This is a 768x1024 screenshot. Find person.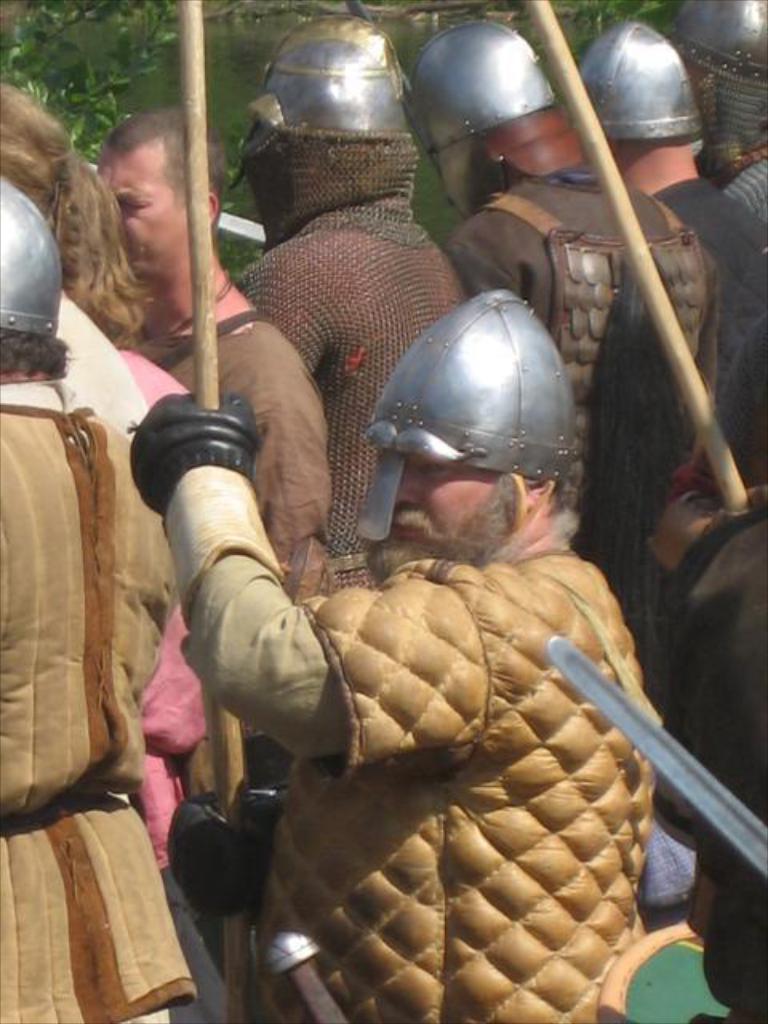
Bounding box: select_region(669, 402, 766, 1022).
